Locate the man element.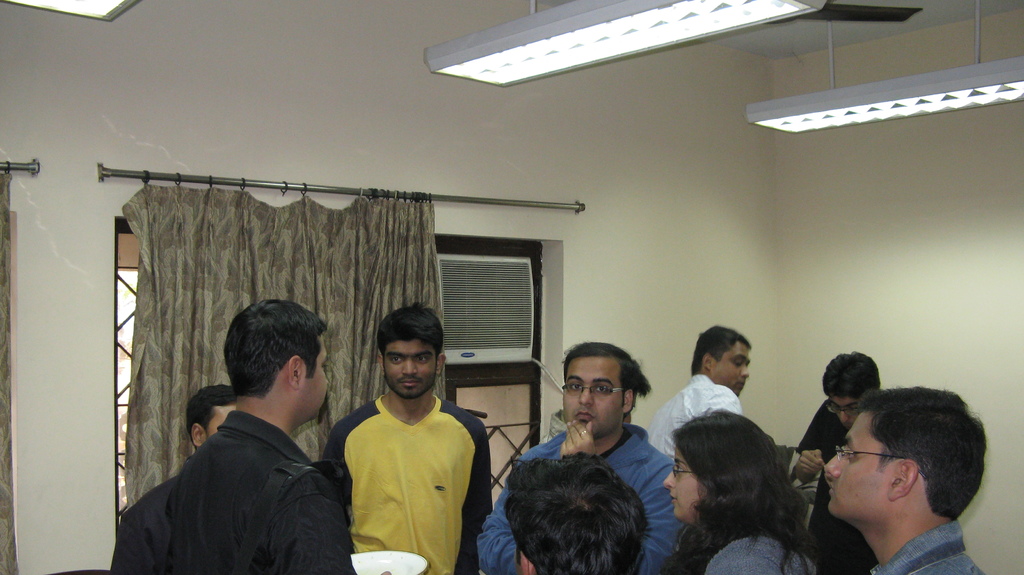
Element bbox: bbox=[166, 299, 352, 574].
